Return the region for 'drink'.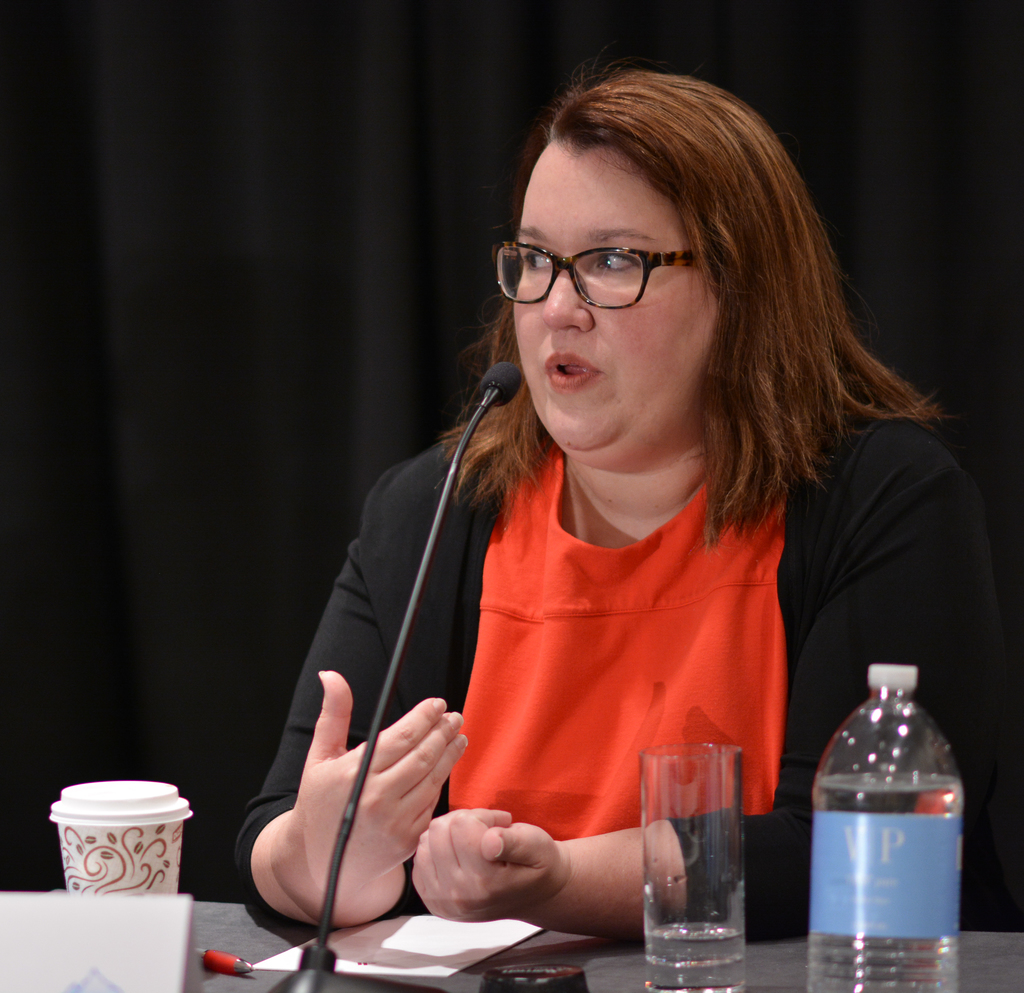
[x1=810, y1=773, x2=968, y2=992].
